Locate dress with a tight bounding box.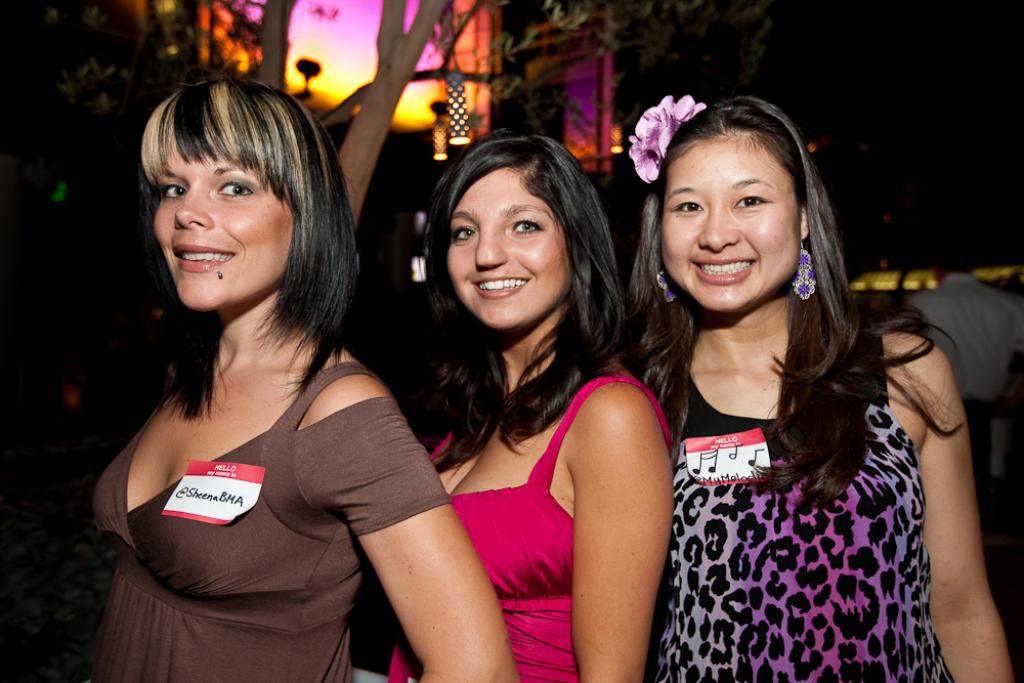
bbox=(88, 365, 449, 682).
